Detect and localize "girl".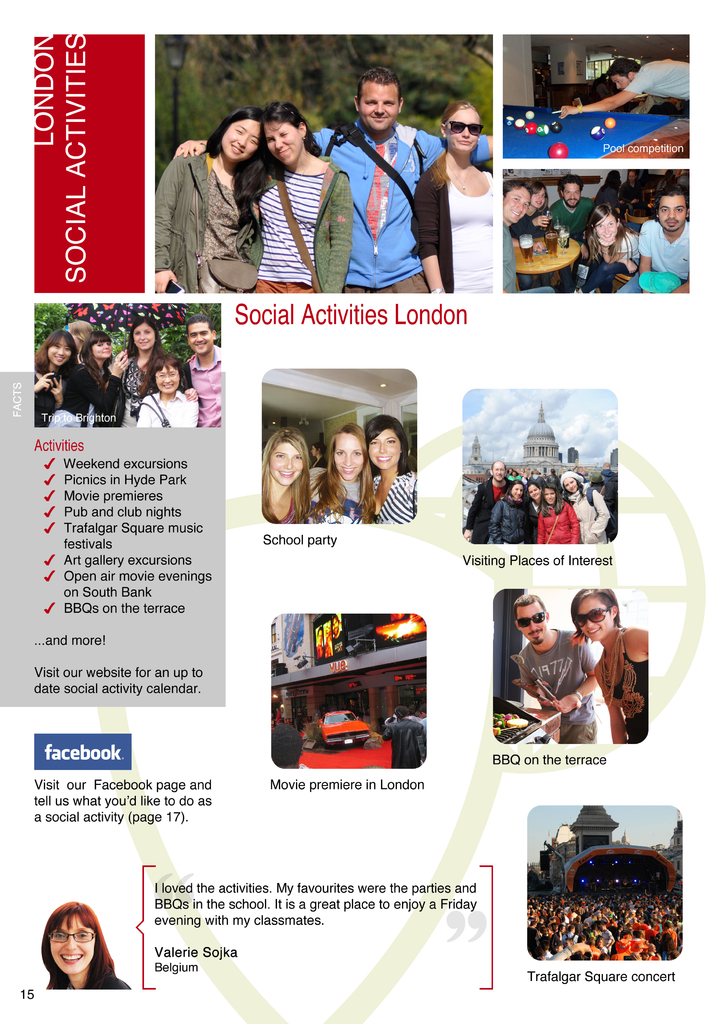
Localized at select_region(568, 589, 648, 744).
